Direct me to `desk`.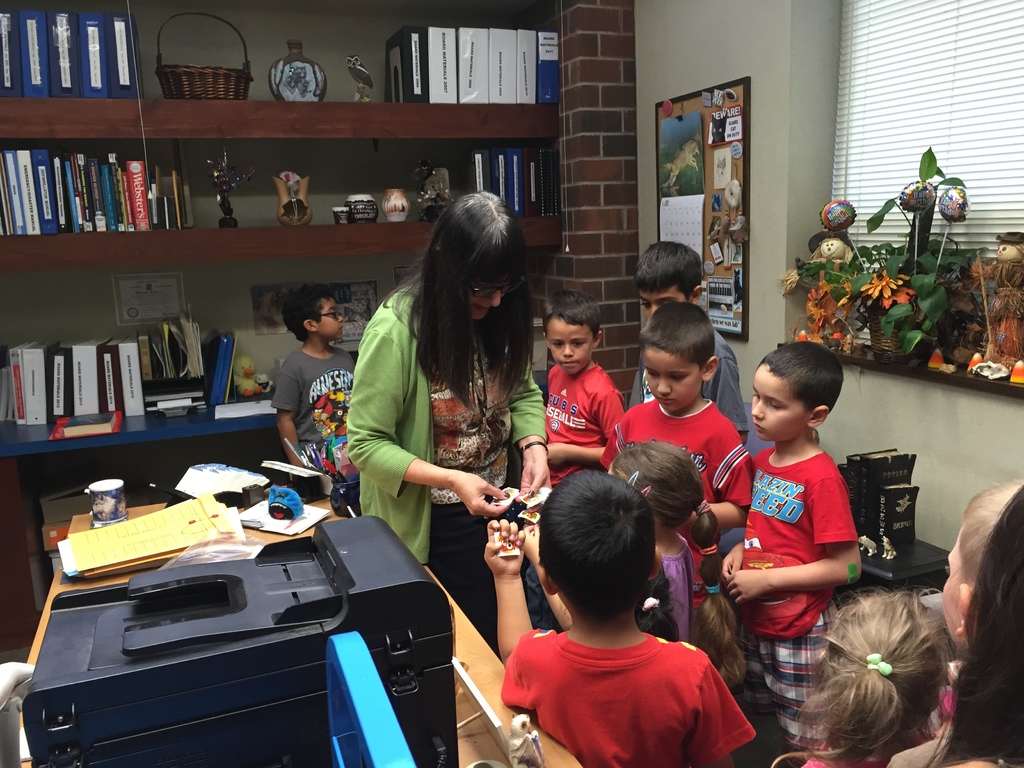
Direction: {"left": 20, "top": 485, "right": 582, "bottom": 767}.
